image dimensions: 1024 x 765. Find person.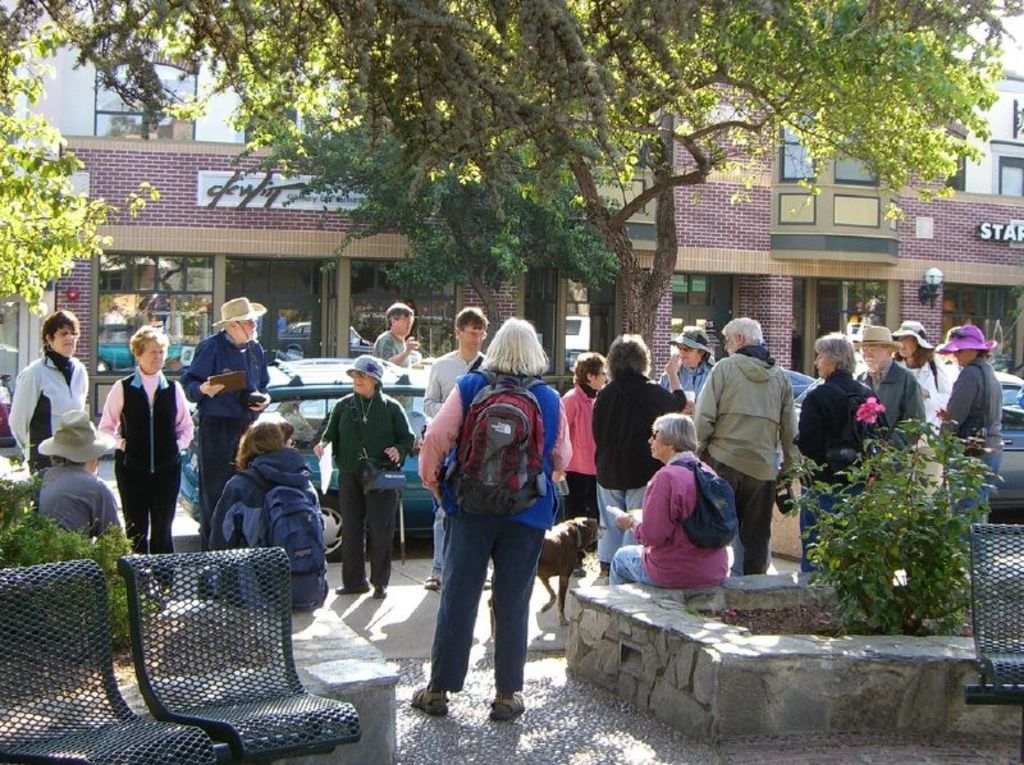
(x1=93, y1=327, x2=187, y2=600).
